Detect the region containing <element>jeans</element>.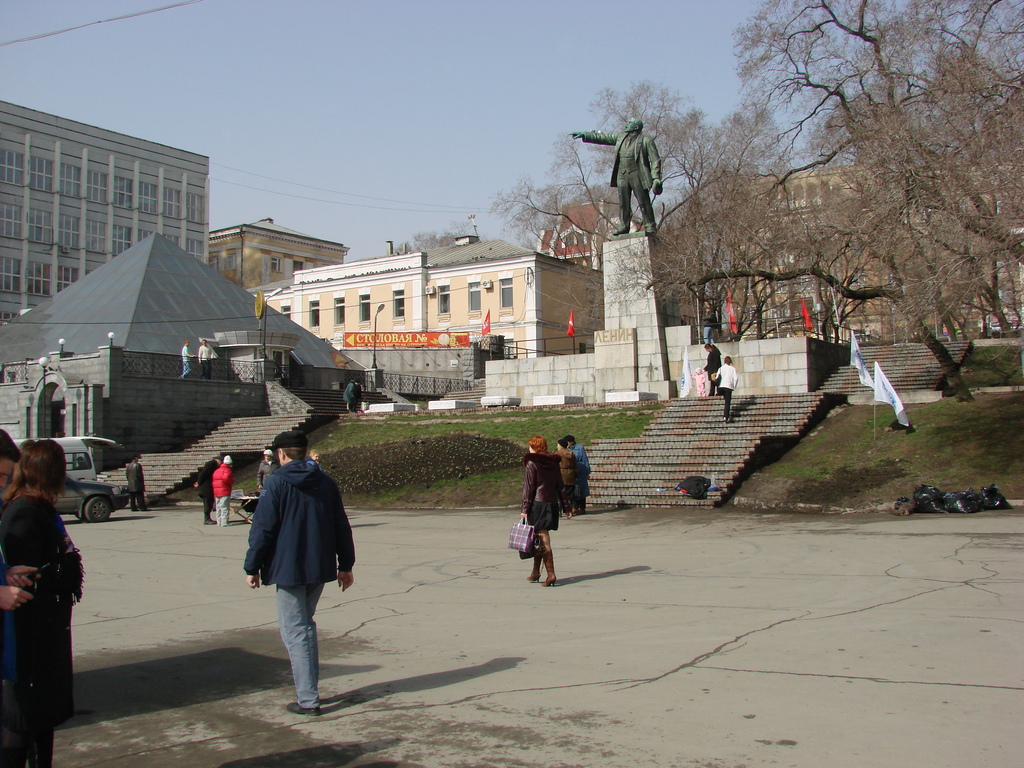
<region>212, 497, 231, 522</region>.
